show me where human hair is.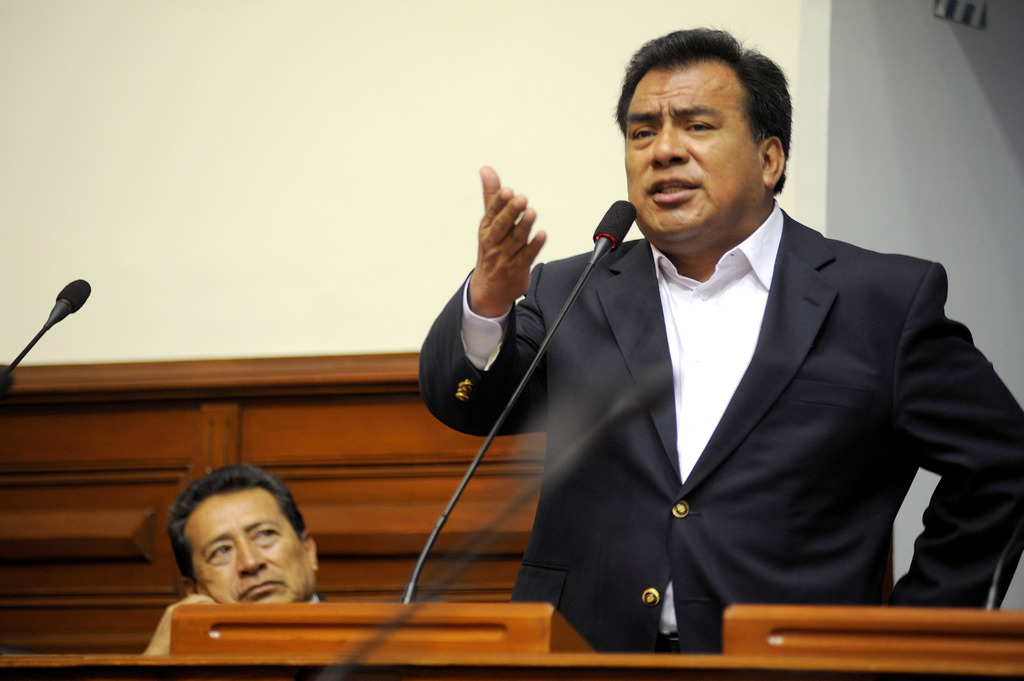
human hair is at BBox(166, 463, 311, 583).
